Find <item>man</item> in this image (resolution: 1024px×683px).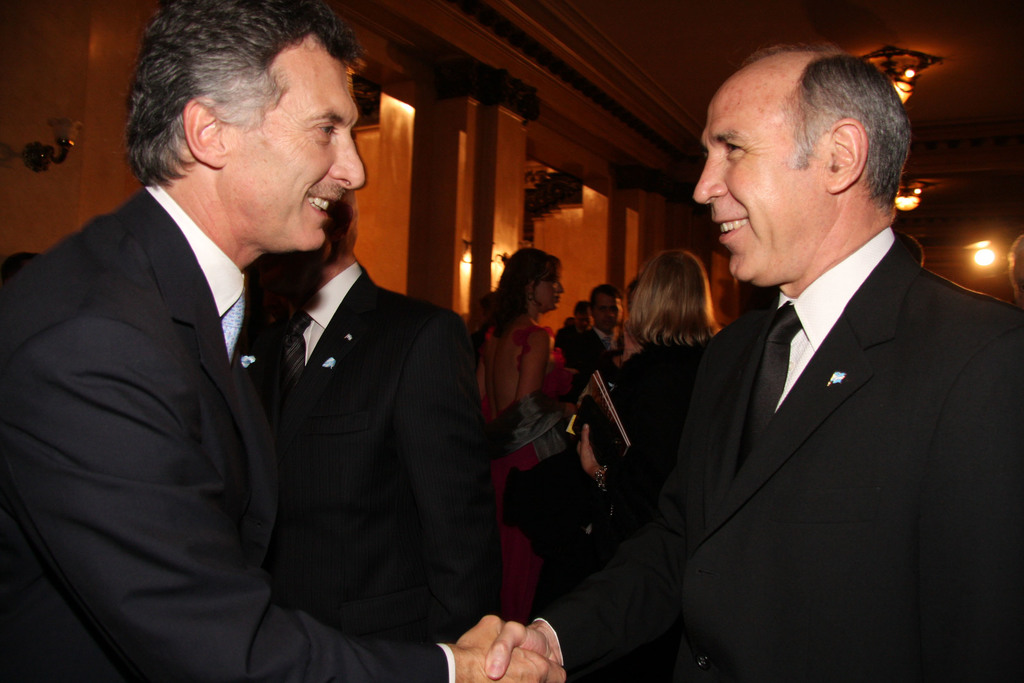
555/300/596/352.
